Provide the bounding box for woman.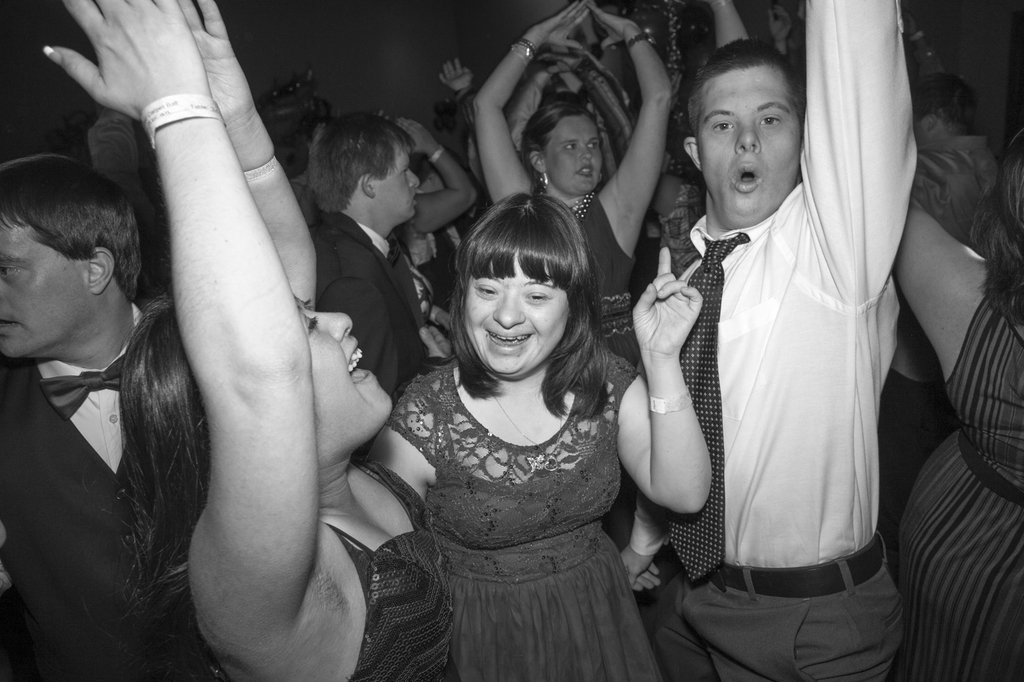
Rect(465, 0, 676, 375).
